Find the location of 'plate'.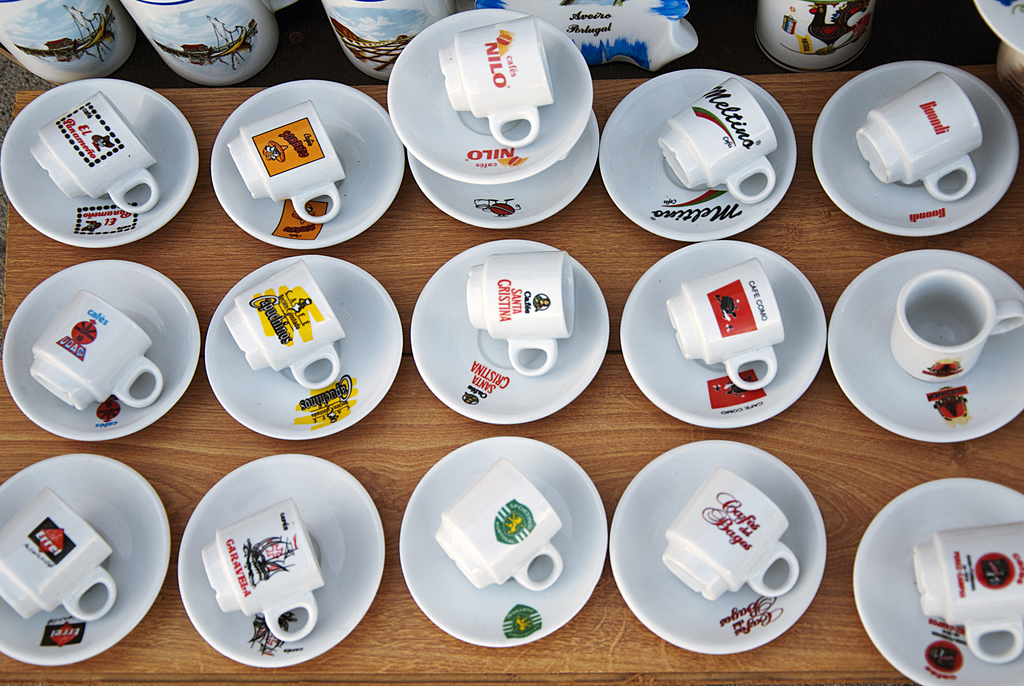
Location: [826,249,1023,443].
